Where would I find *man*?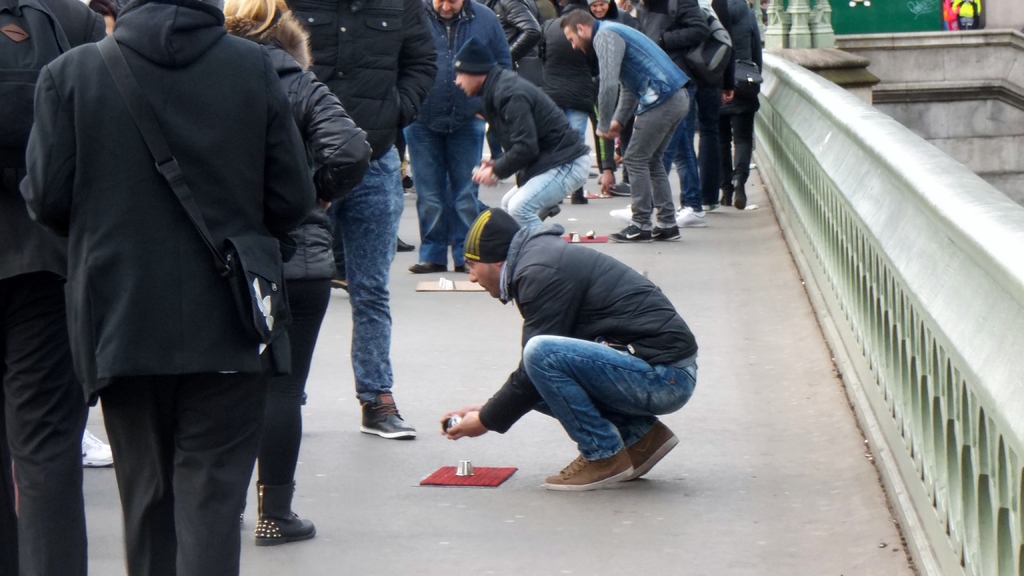
At crop(271, 0, 454, 442).
